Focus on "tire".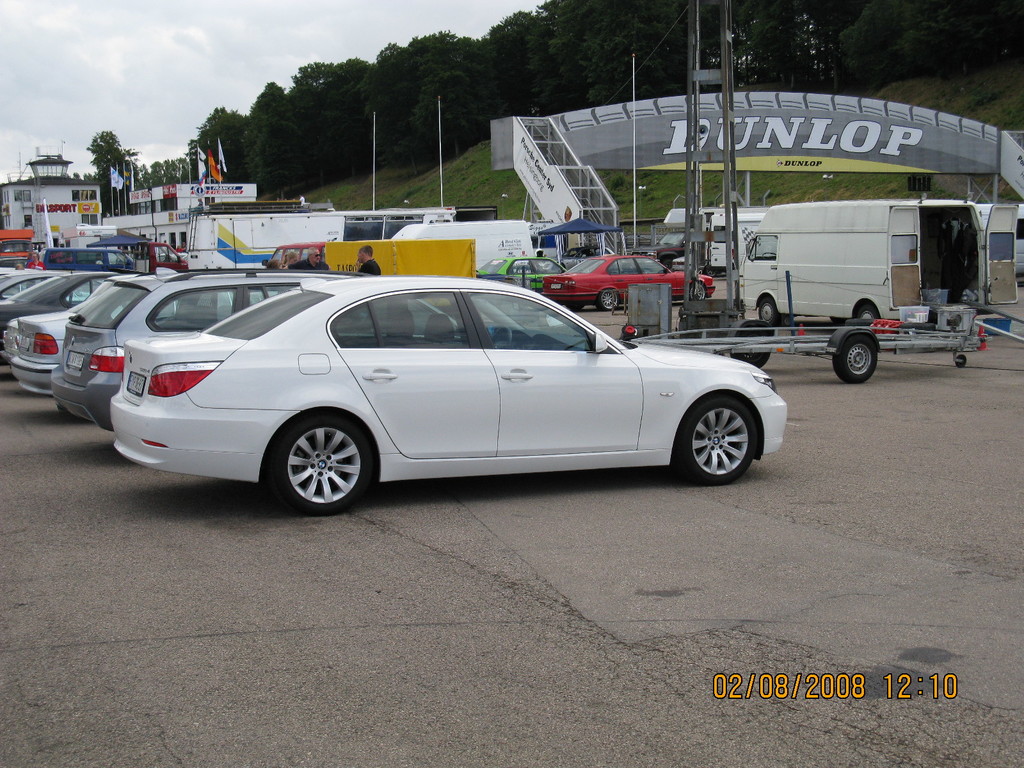
Focused at crop(833, 336, 877, 382).
